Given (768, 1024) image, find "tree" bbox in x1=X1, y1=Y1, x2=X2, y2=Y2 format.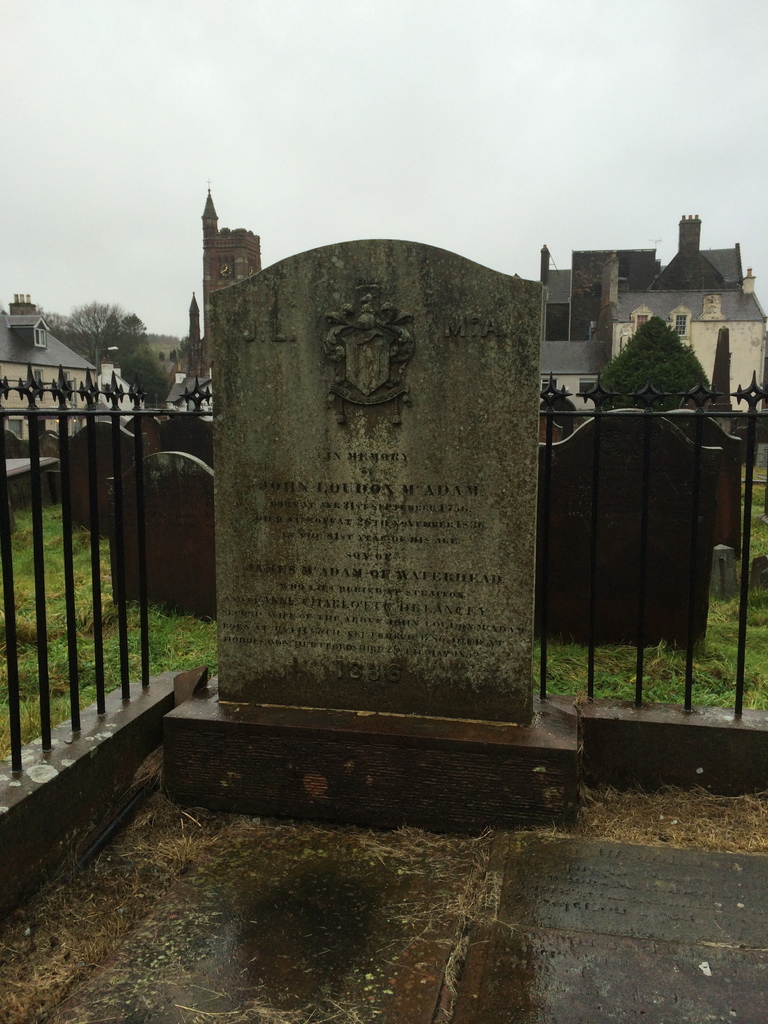
x1=99, y1=310, x2=130, y2=361.
